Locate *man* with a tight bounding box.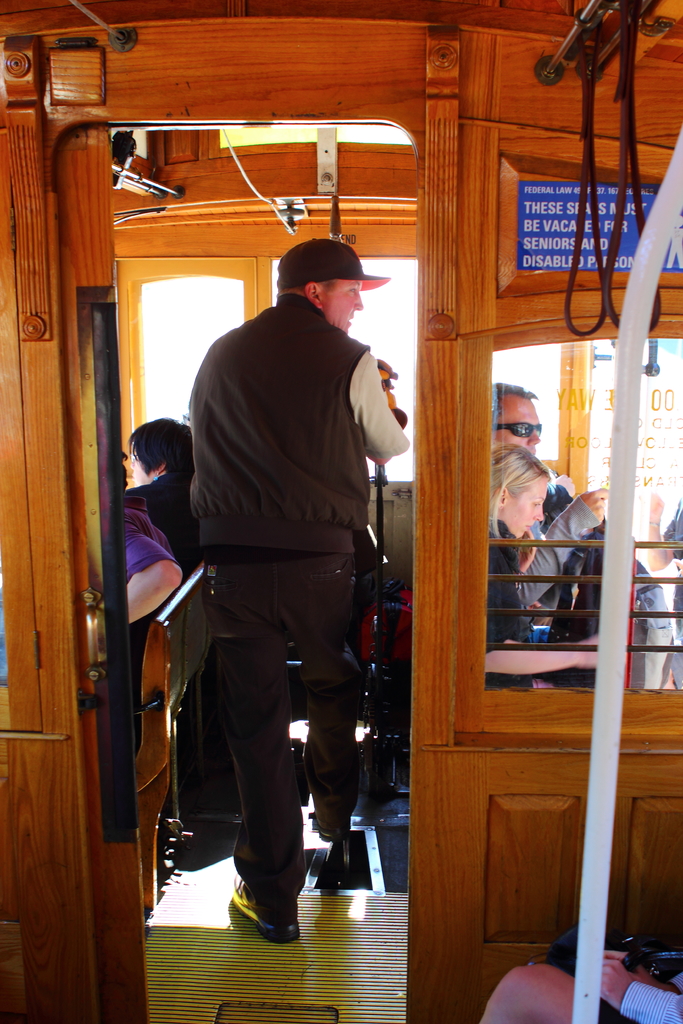
crop(151, 228, 425, 934).
